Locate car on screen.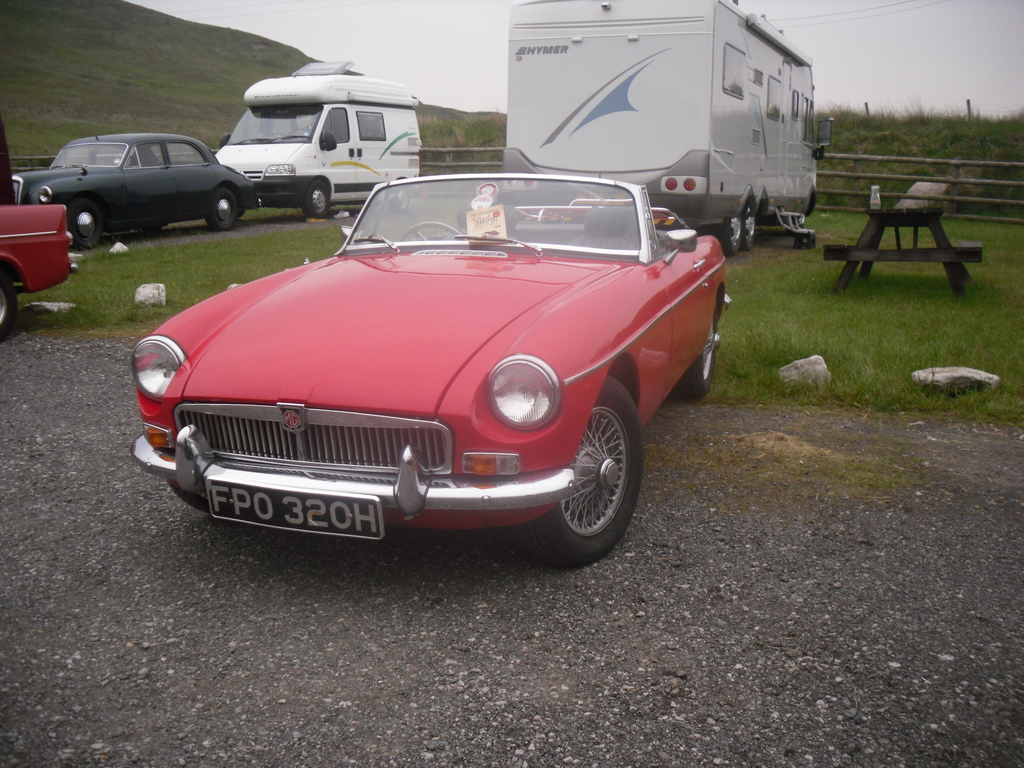
On screen at box(0, 201, 89, 332).
